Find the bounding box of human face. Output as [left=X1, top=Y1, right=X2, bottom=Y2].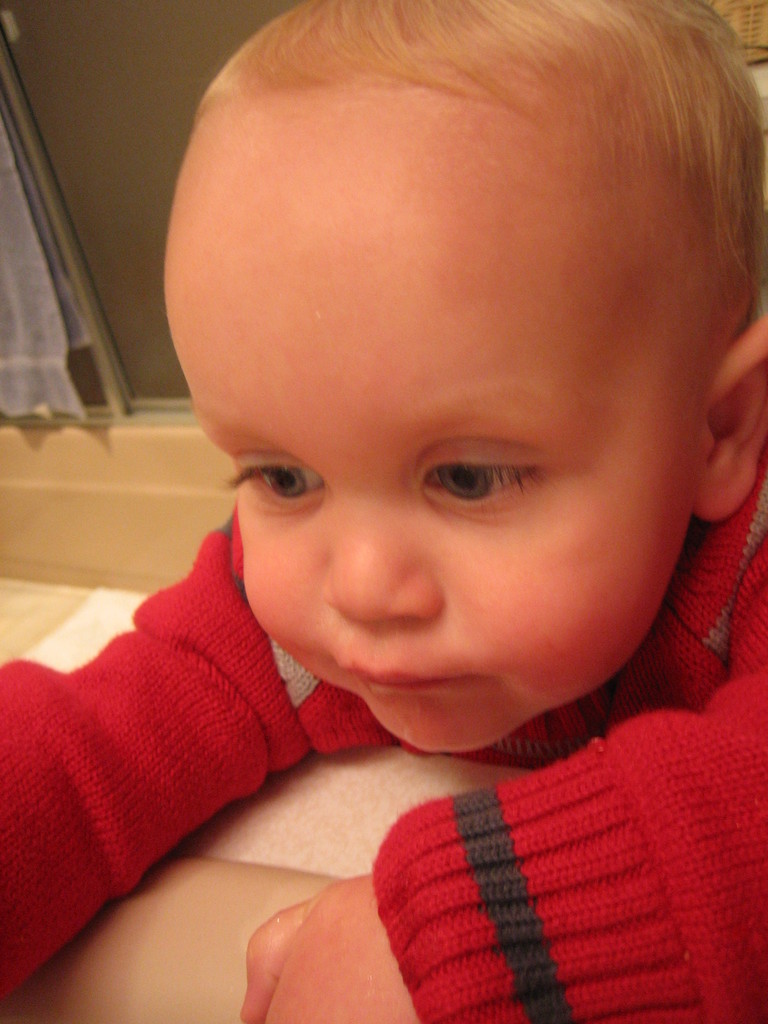
[left=166, top=93, right=701, bottom=764].
